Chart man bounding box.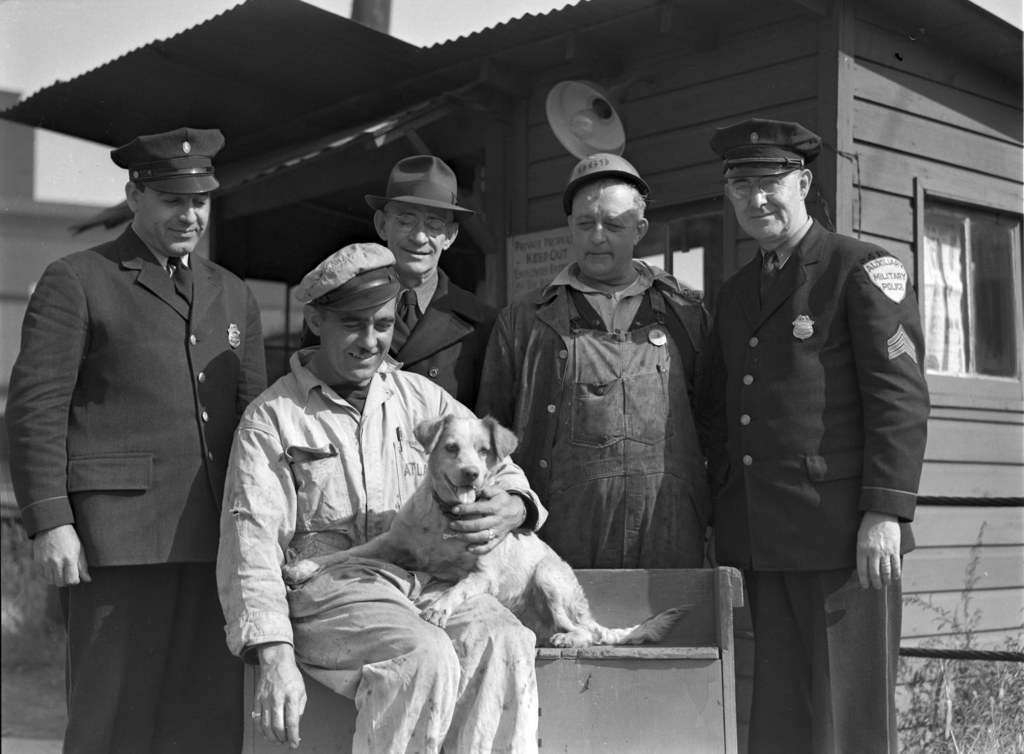
Charted: region(298, 155, 497, 416).
